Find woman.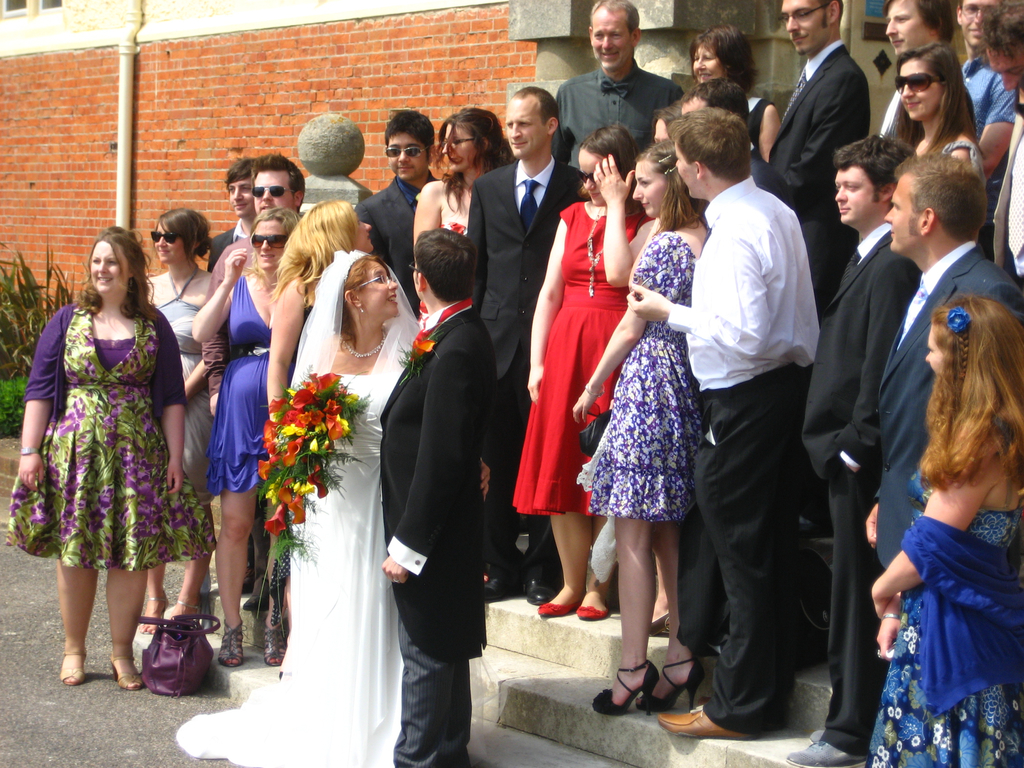
left=568, top=136, right=706, bottom=717.
